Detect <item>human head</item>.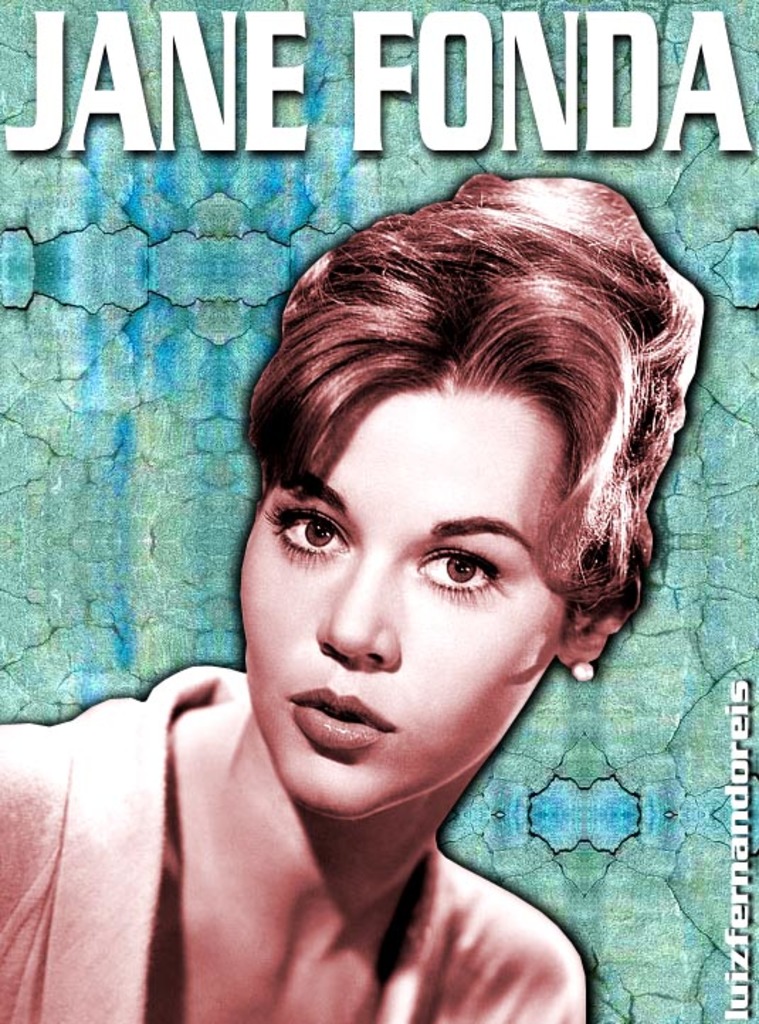
Detected at 196/145/655/835.
